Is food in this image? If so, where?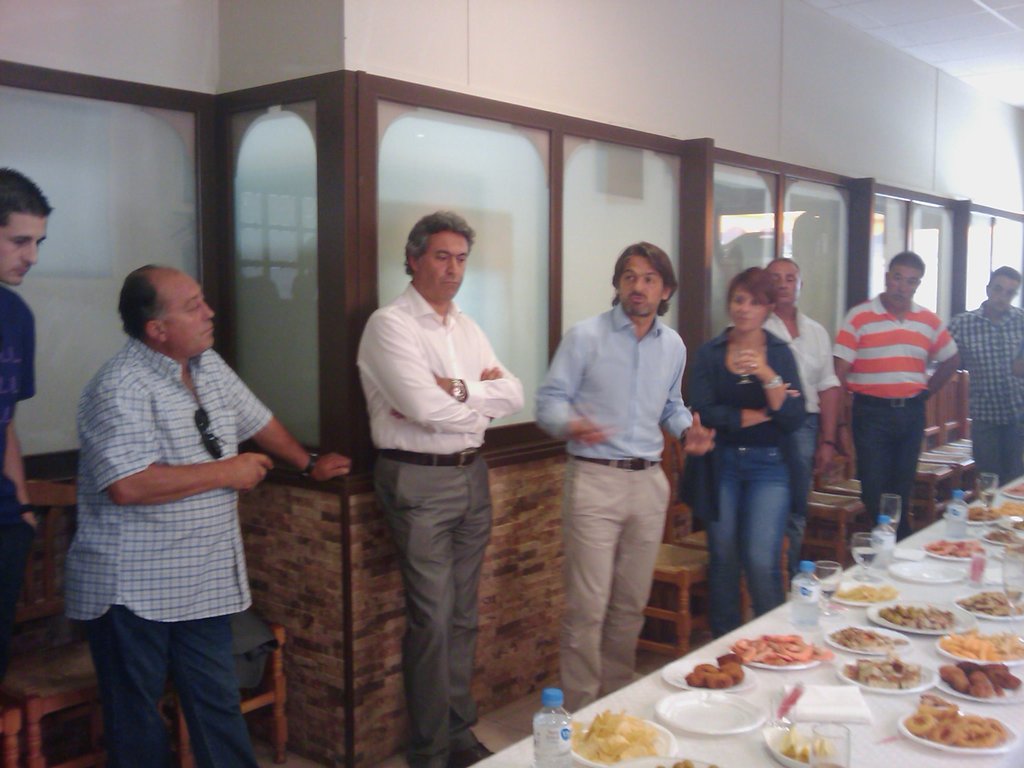
Yes, at 982, 525, 1023, 545.
